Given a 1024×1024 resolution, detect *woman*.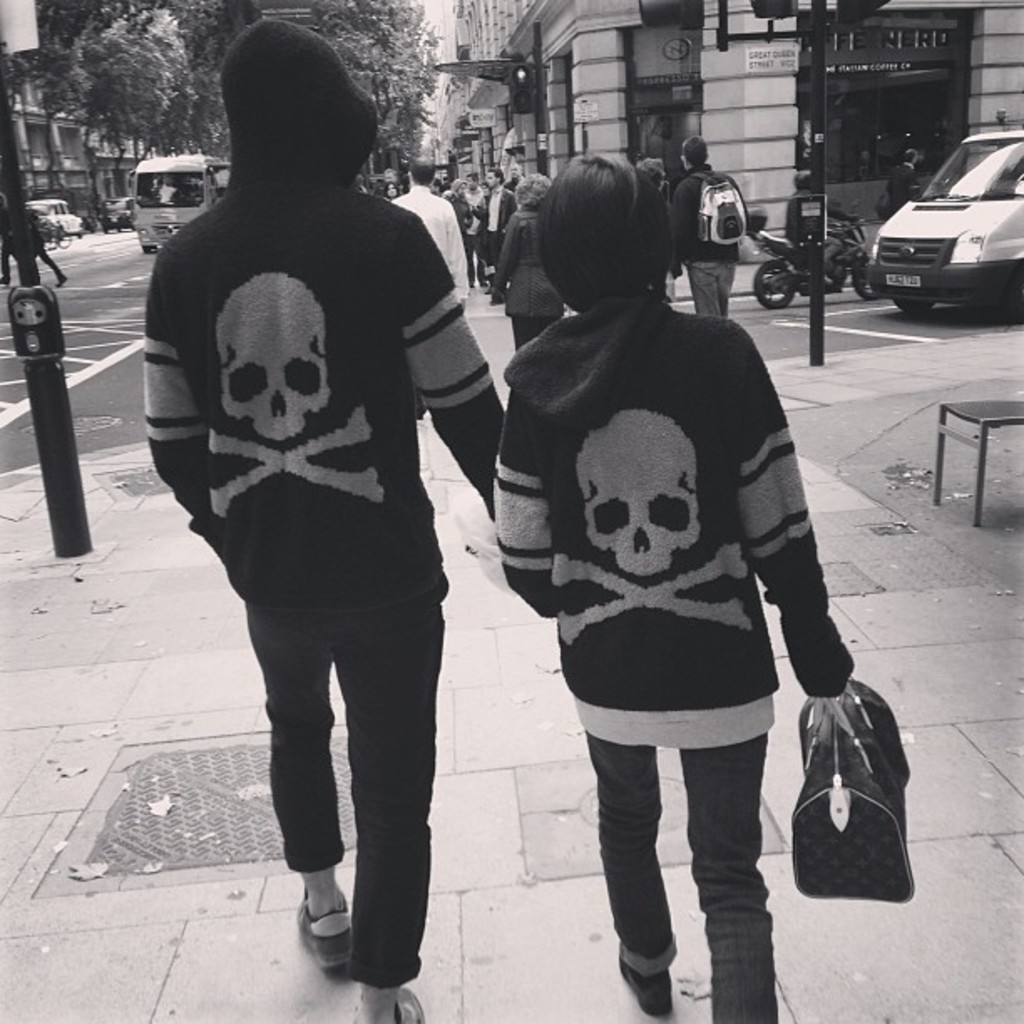
bbox=[445, 179, 474, 238].
